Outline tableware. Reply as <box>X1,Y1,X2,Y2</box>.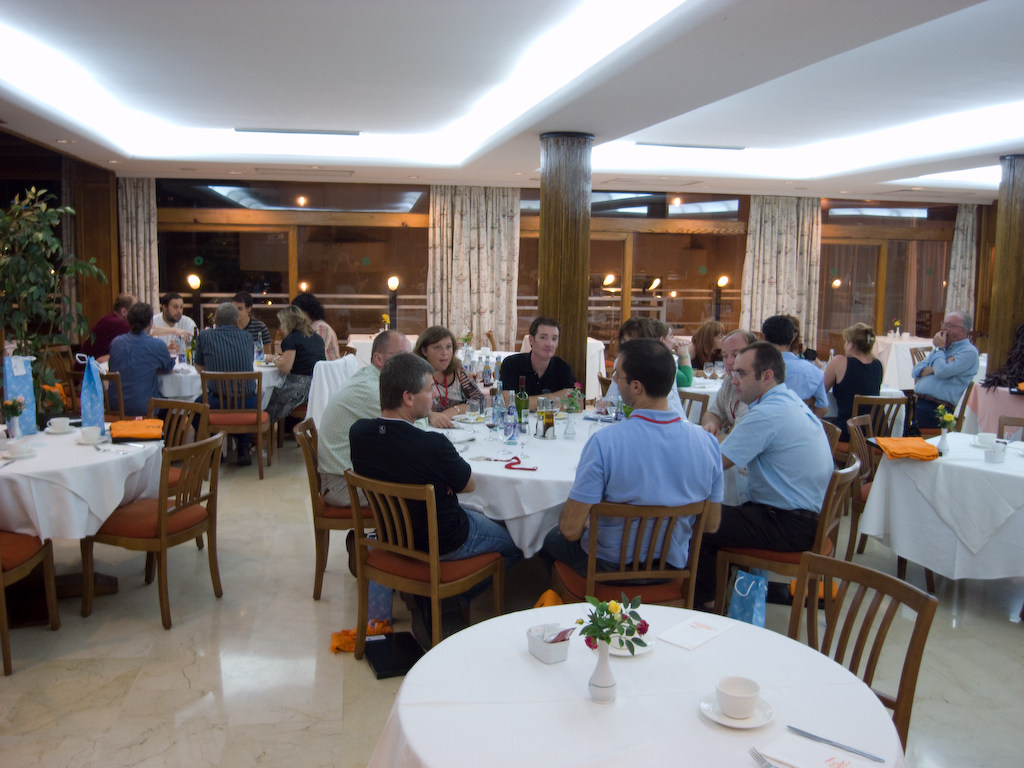
<box>716,678,759,718</box>.
